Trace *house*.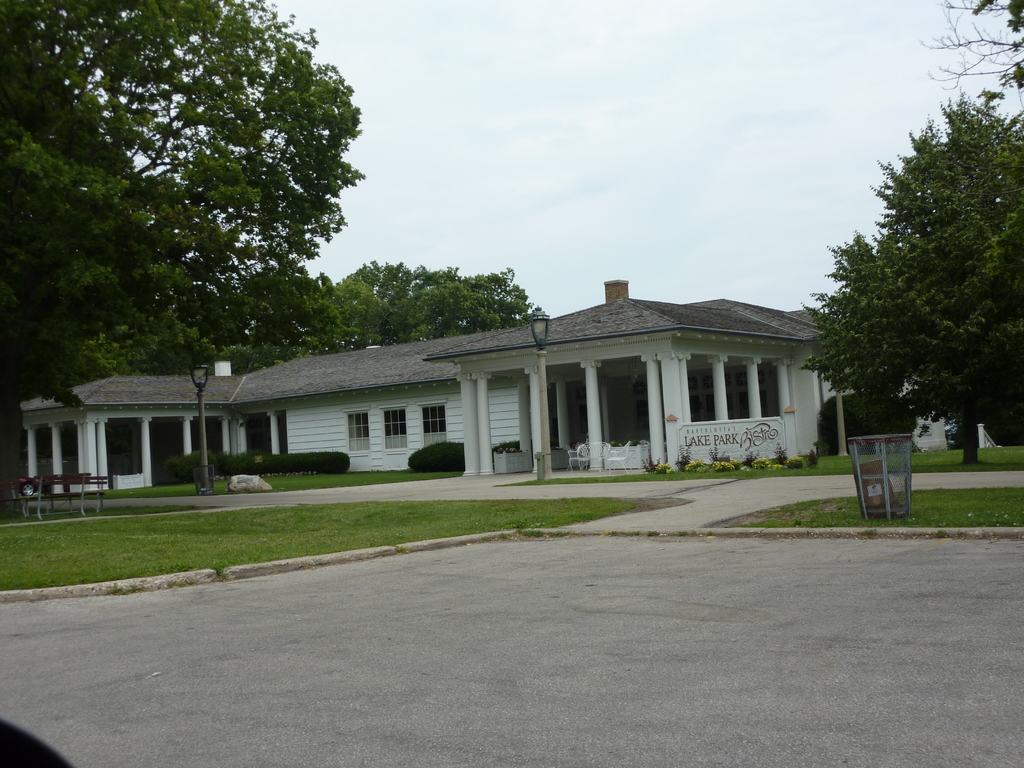
Traced to pyautogui.locateOnScreen(17, 371, 236, 499).
